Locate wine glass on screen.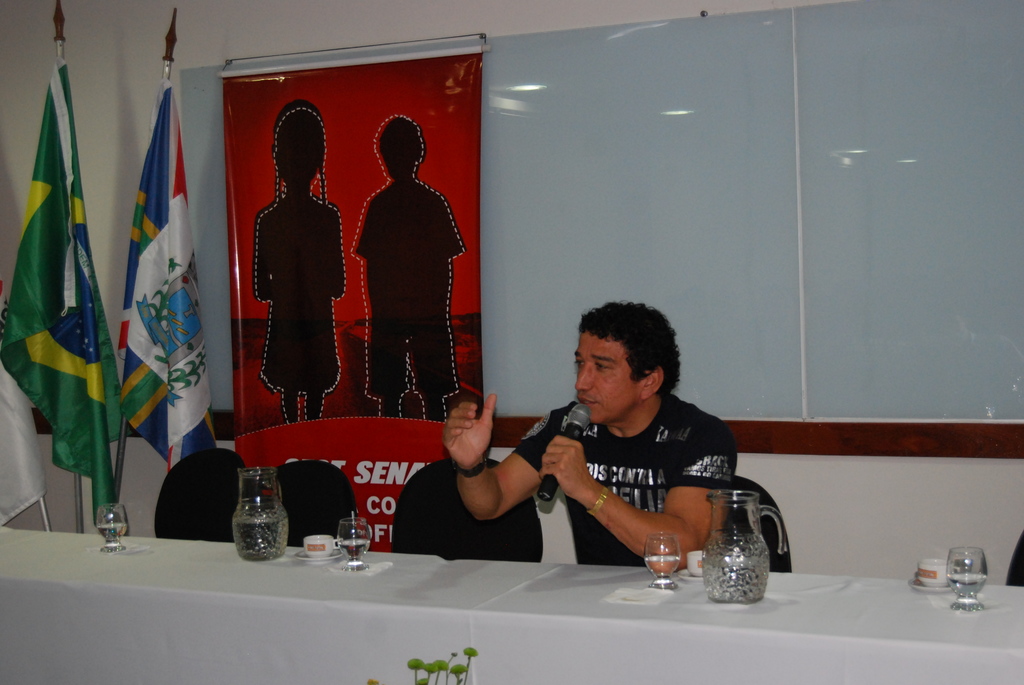
On screen at region(642, 531, 678, 584).
